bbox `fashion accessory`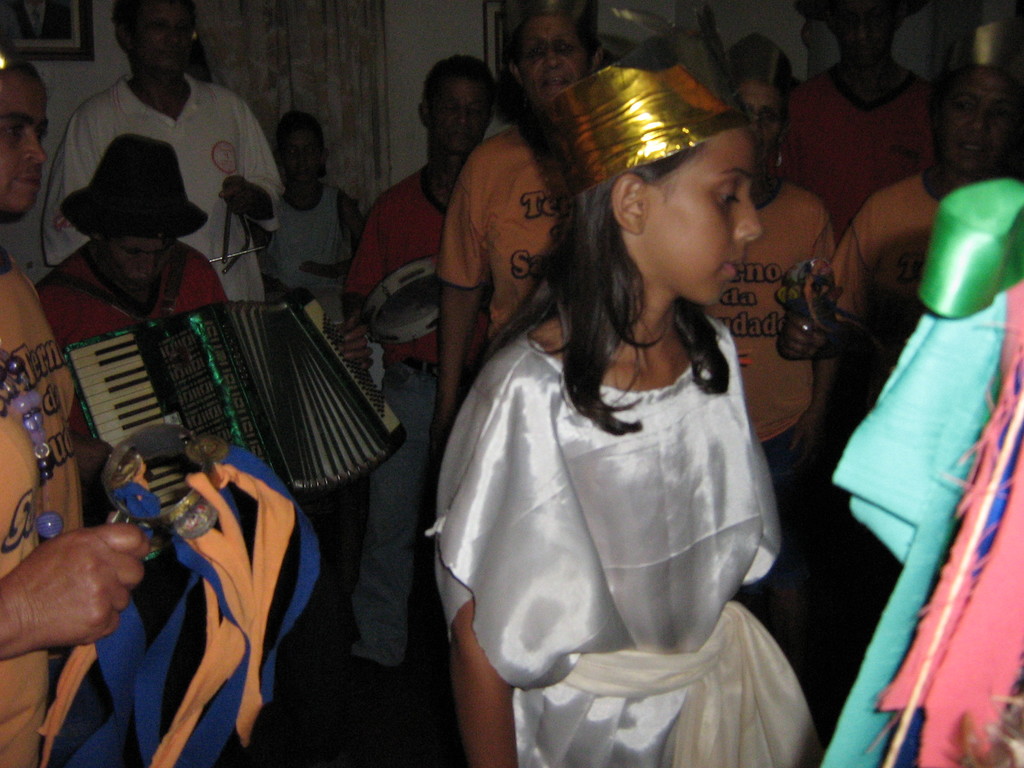
60/139/208/241
